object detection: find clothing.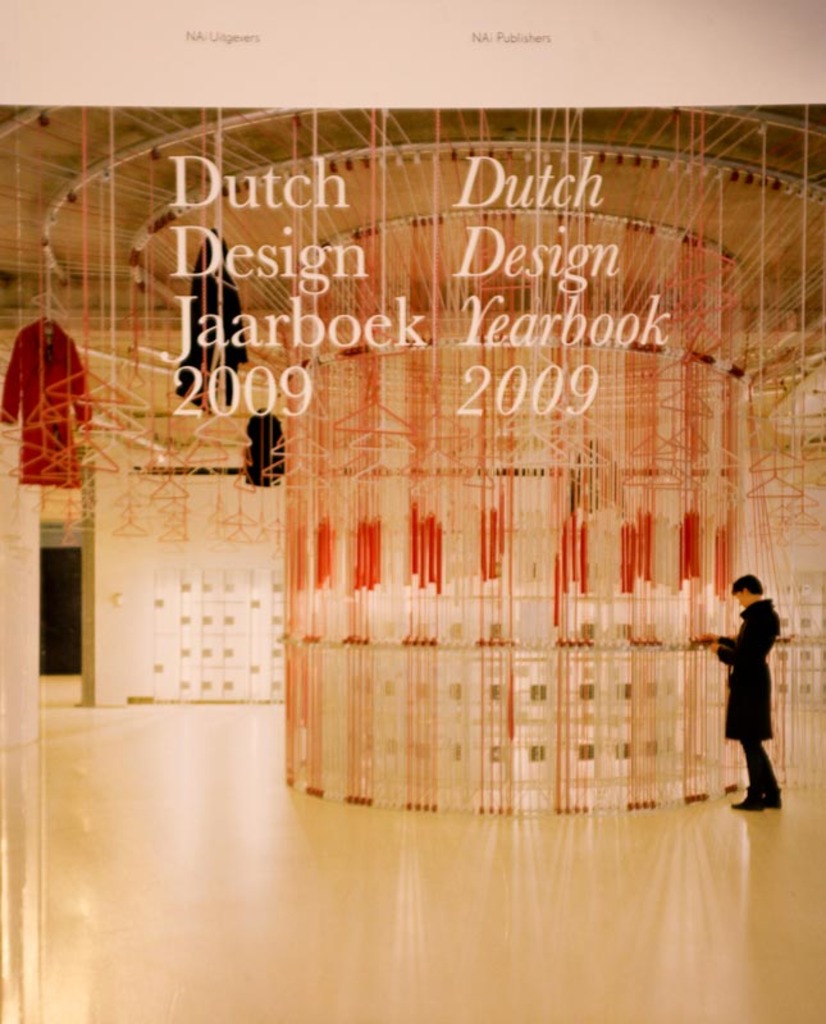
{"x1": 713, "y1": 596, "x2": 784, "y2": 786}.
